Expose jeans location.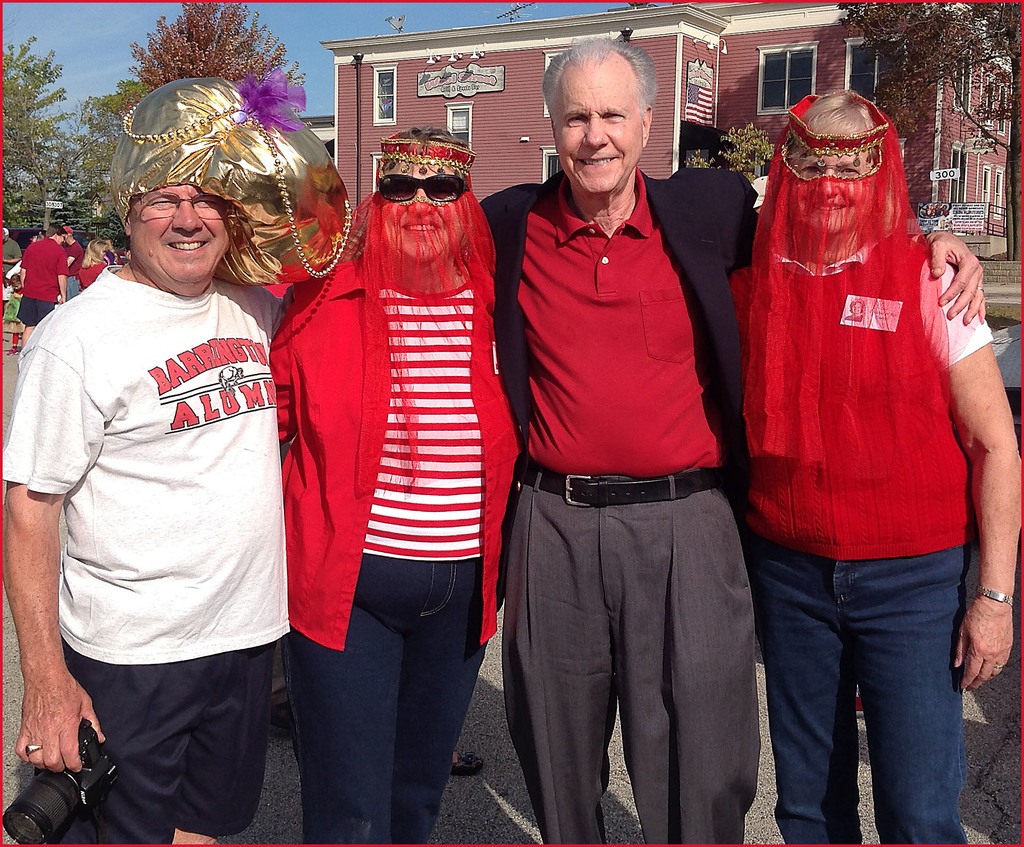
Exposed at crop(283, 551, 481, 846).
